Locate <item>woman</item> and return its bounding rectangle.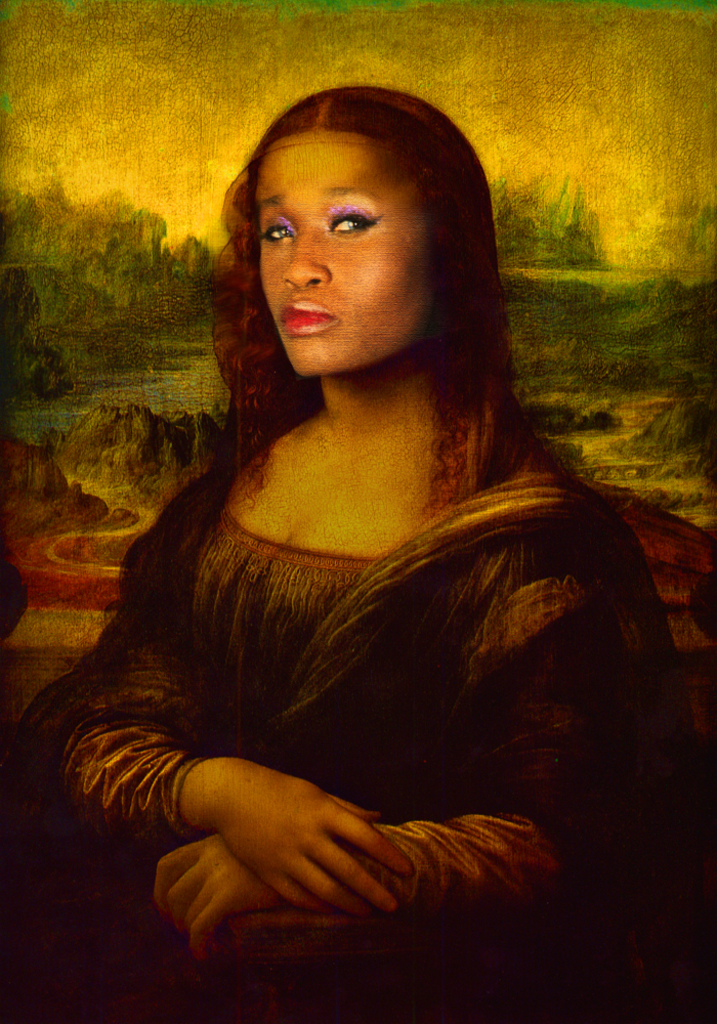
left=0, top=86, right=685, bottom=1023.
